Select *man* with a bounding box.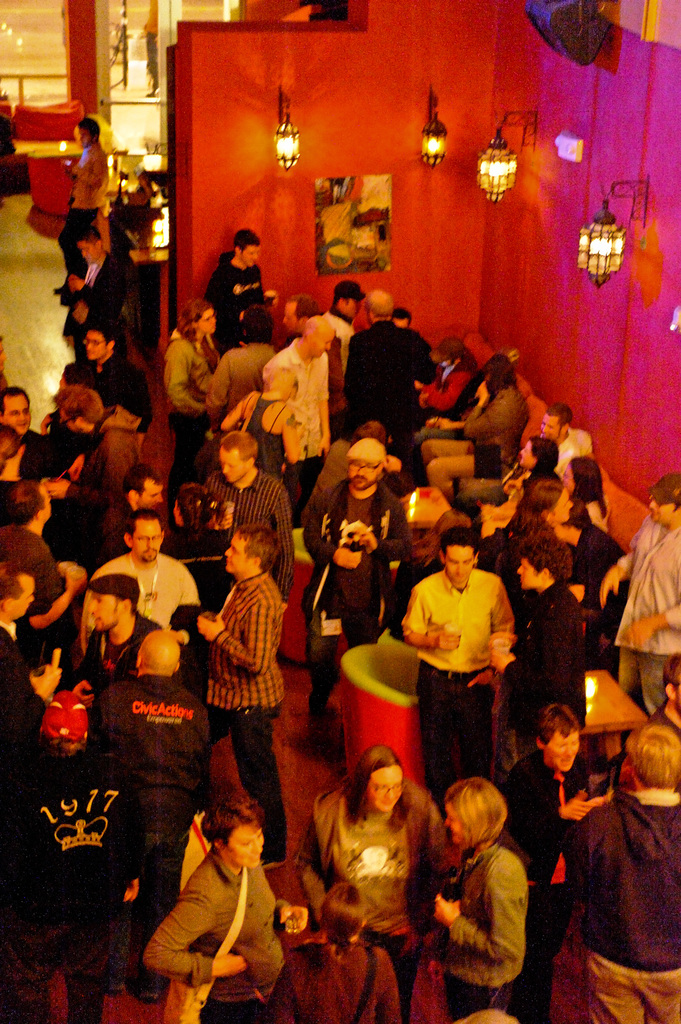
bbox=[0, 388, 56, 525].
